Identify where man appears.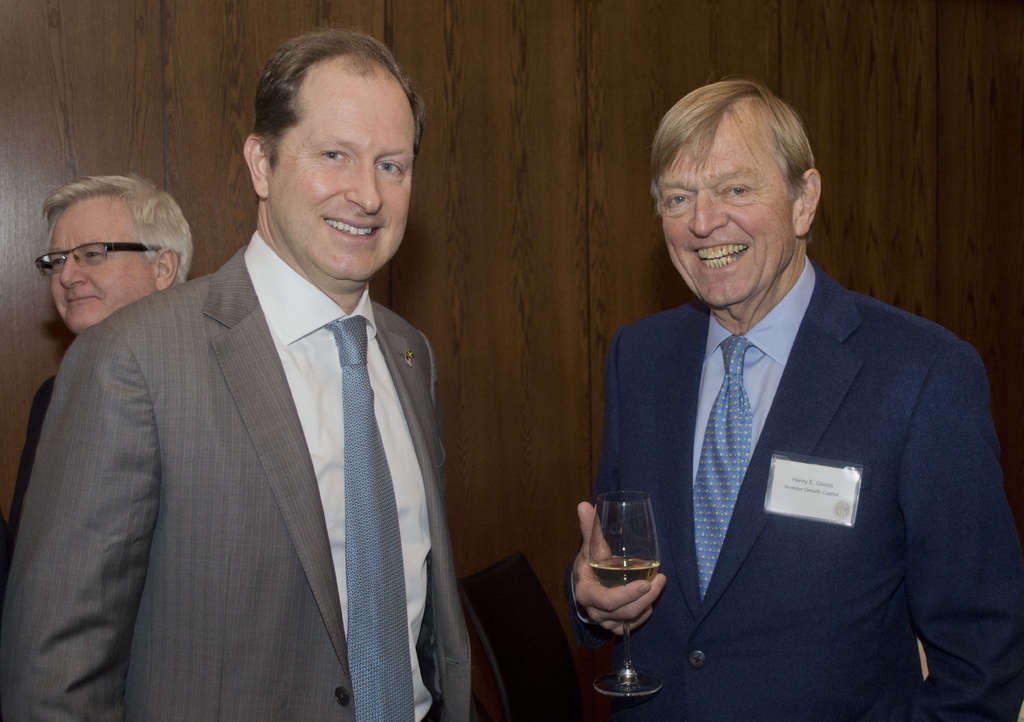
Appears at 5, 171, 193, 567.
